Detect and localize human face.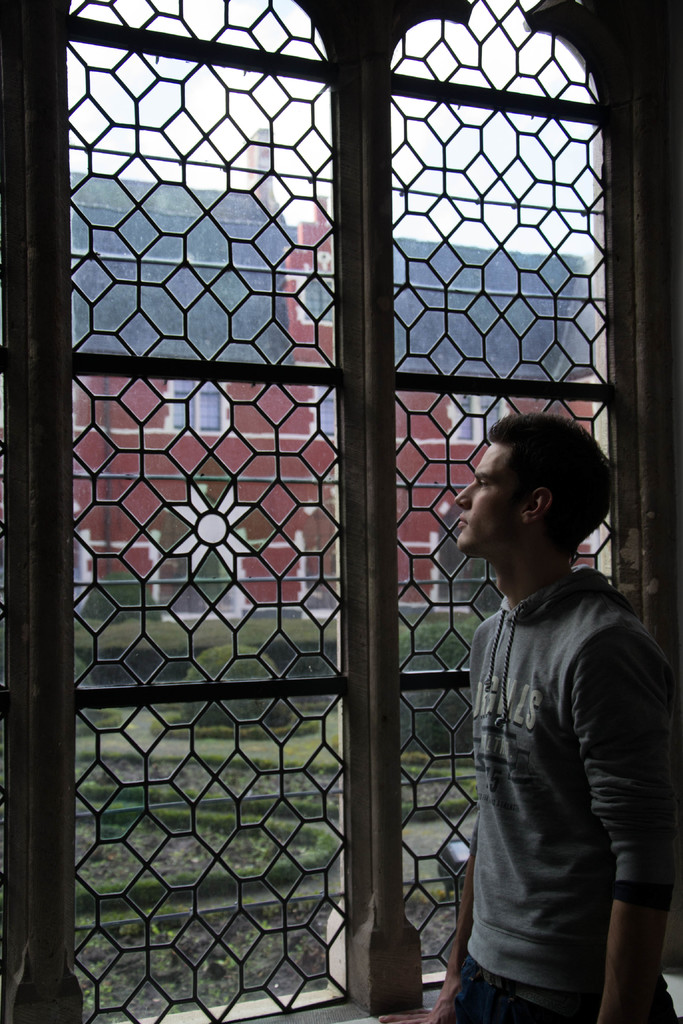
Localized at pyautogui.locateOnScreen(456, 440, 511, 552).
